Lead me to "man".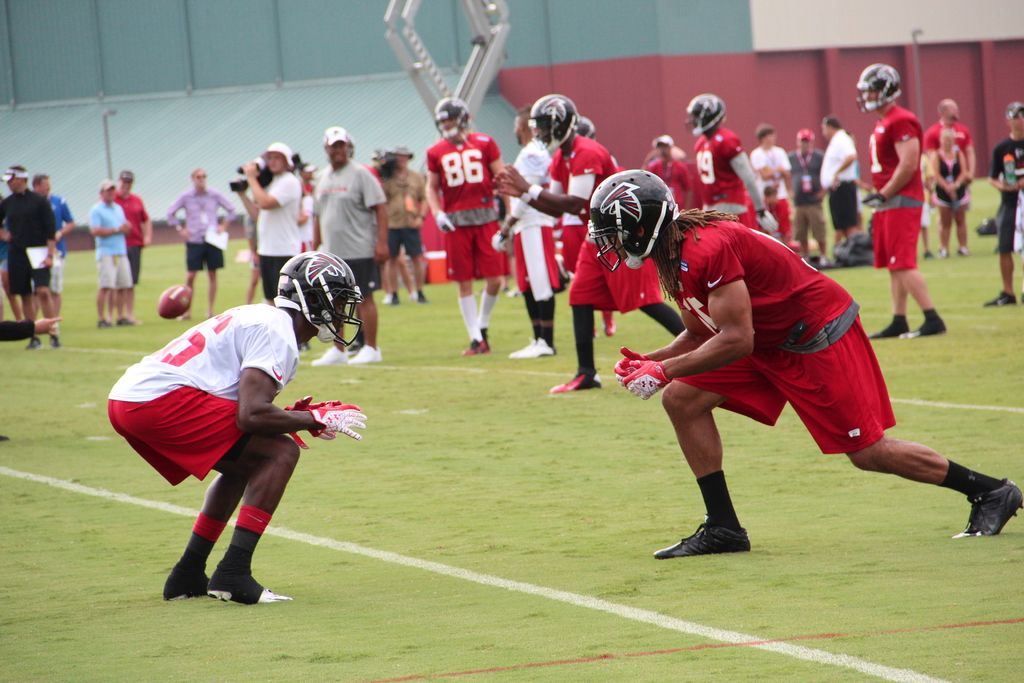
Lead to x1=815, y1=117, x2=856, y2=249.
